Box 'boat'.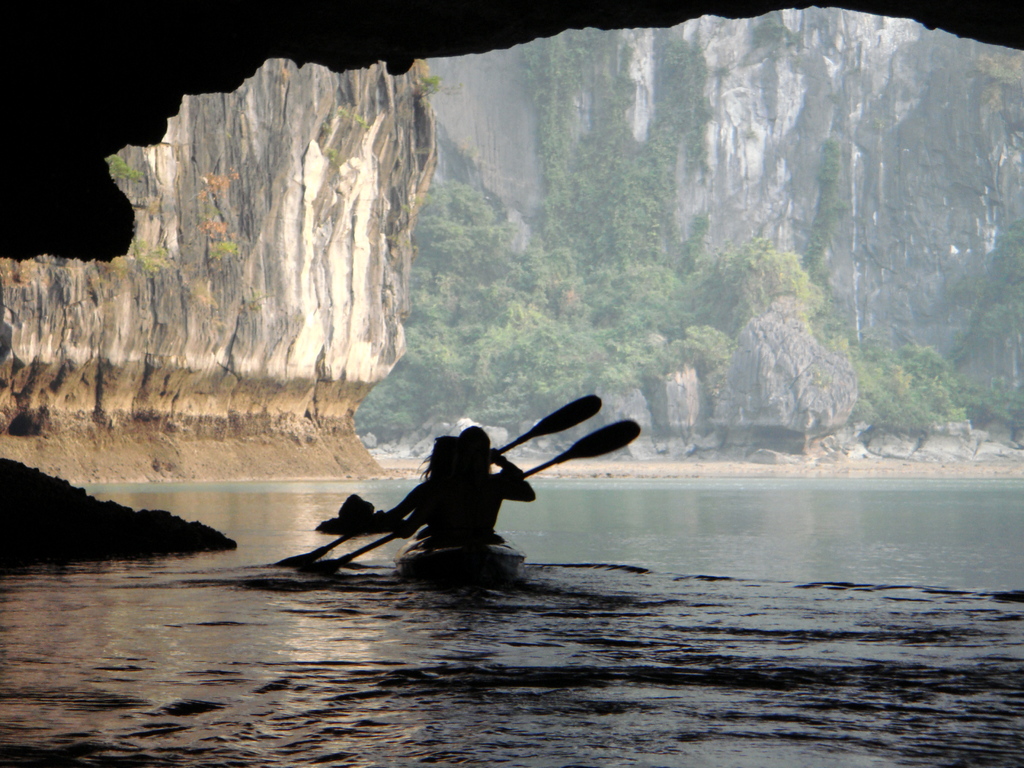
[x1=387, y1=522, x2=527, y2=586].
